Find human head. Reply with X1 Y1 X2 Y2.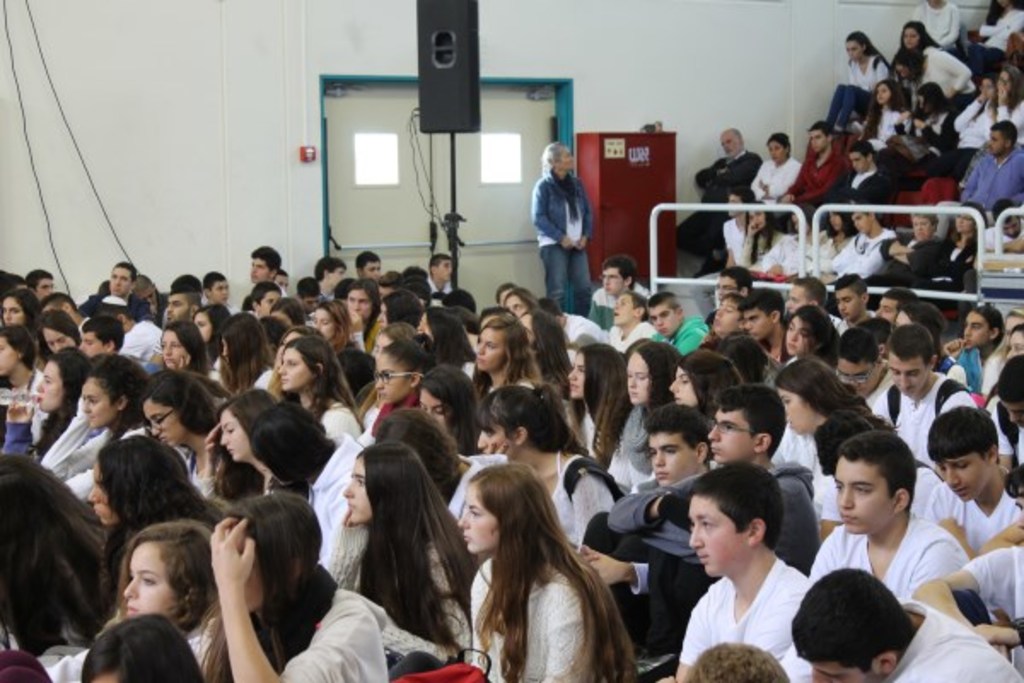
294 280 324 312.
